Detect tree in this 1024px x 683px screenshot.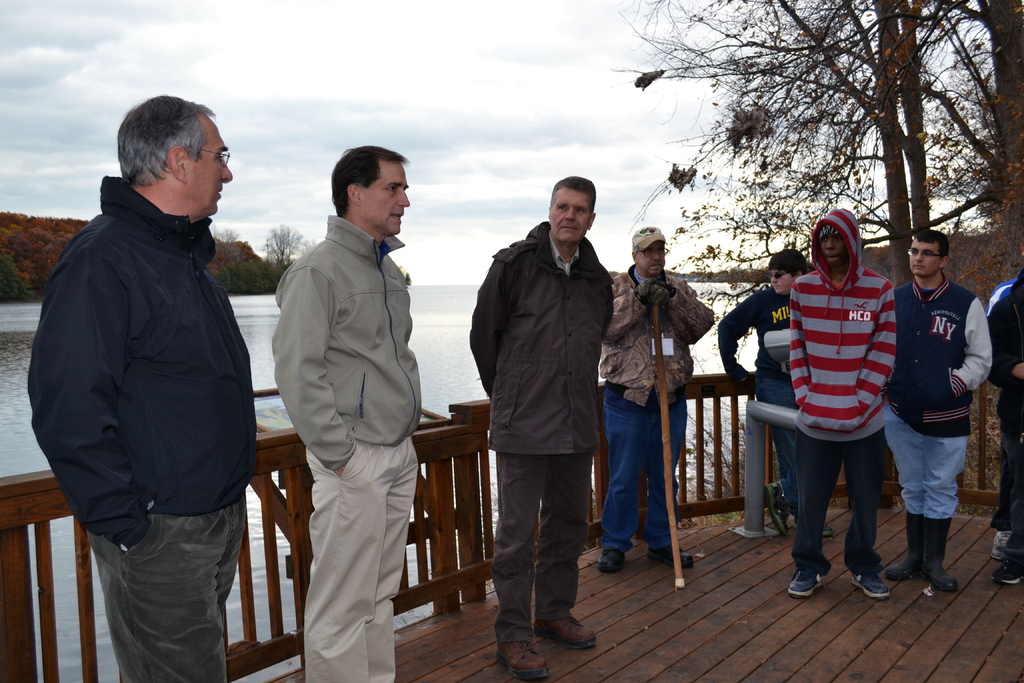
Detection: bbox(583, 0, 996, 364).
